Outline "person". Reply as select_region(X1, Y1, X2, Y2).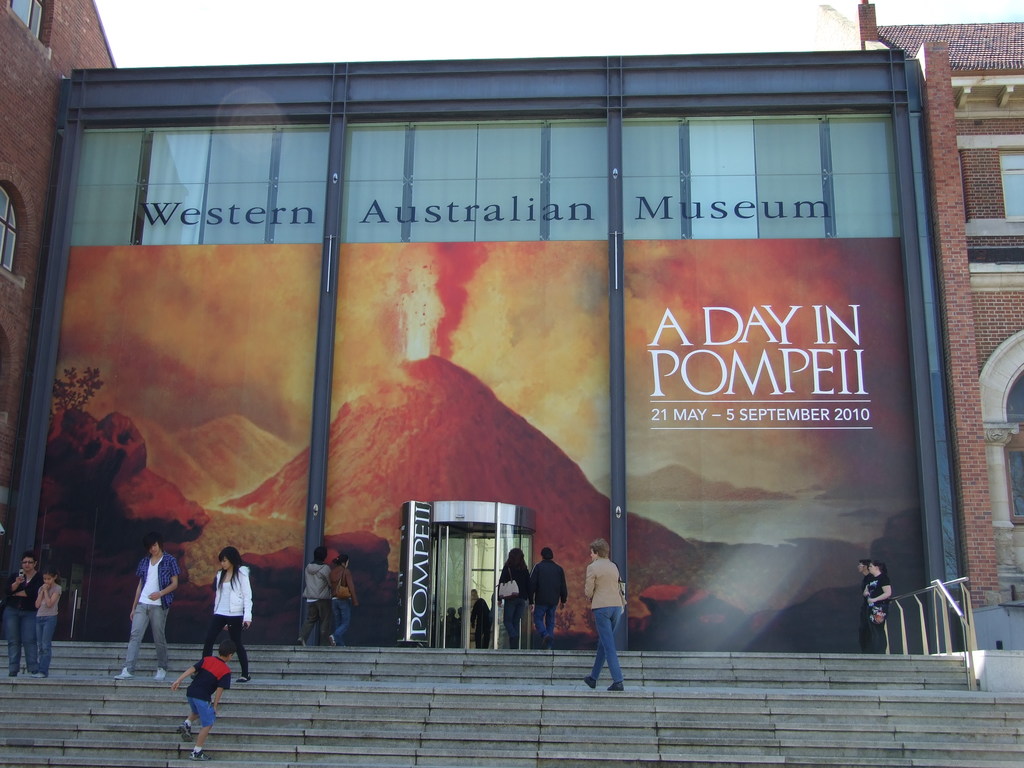
select_region(467, 598, 495, 650).
